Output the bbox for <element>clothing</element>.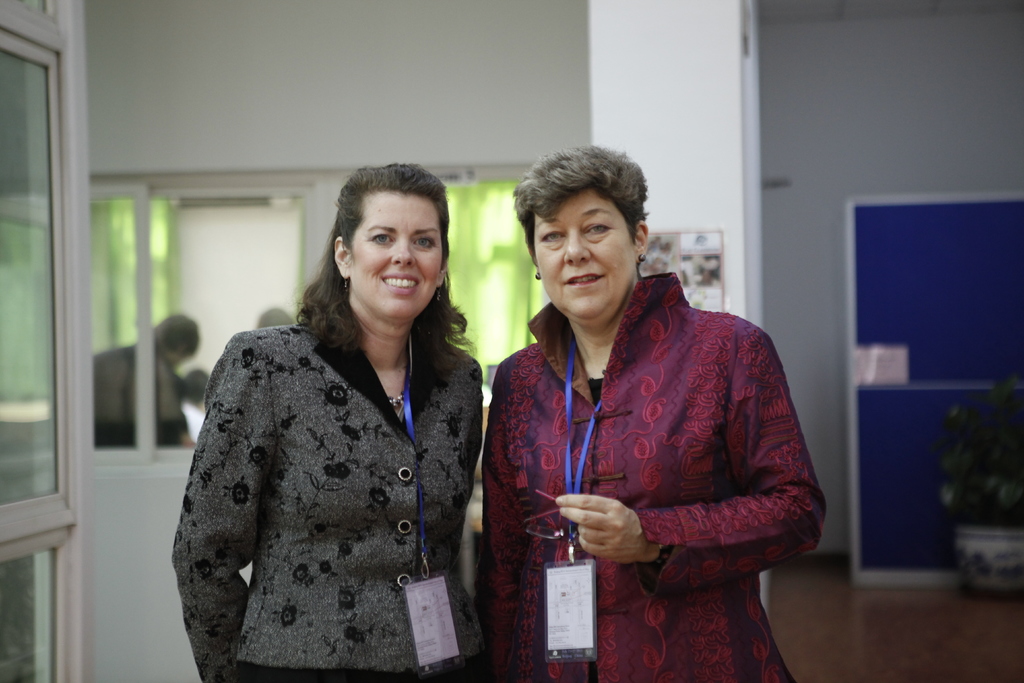
170,395,212,450.
